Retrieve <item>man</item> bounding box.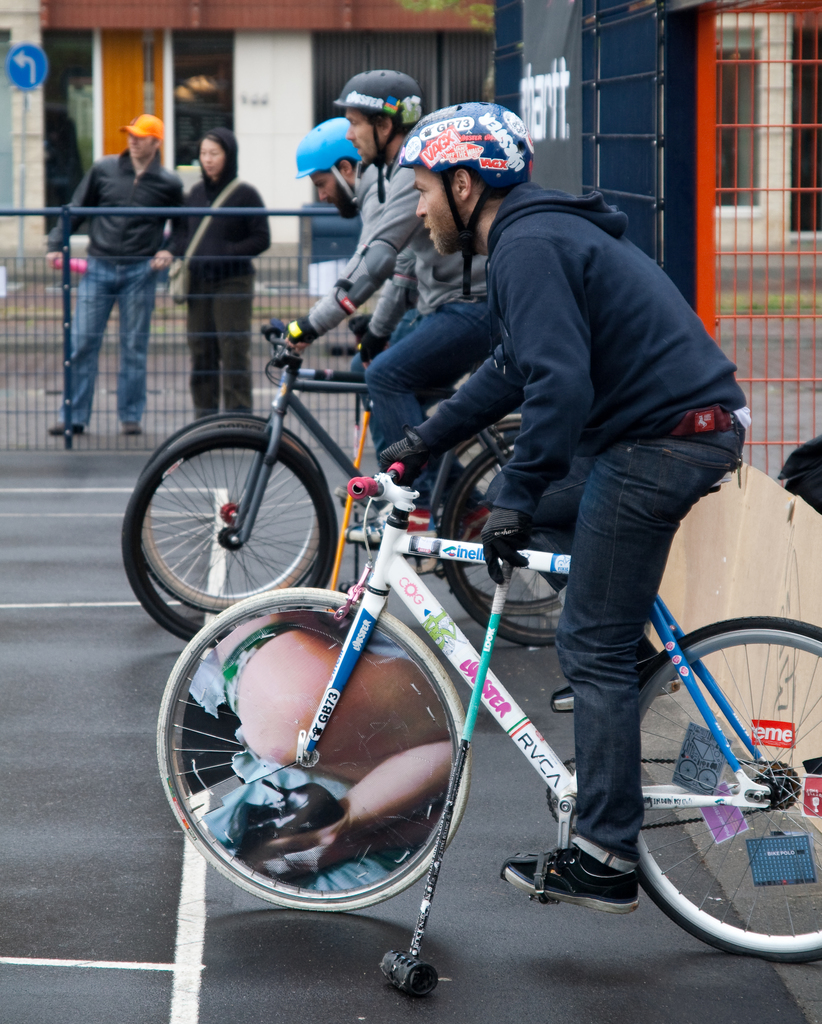
Bounding box: [259, 69, 506, 540].
